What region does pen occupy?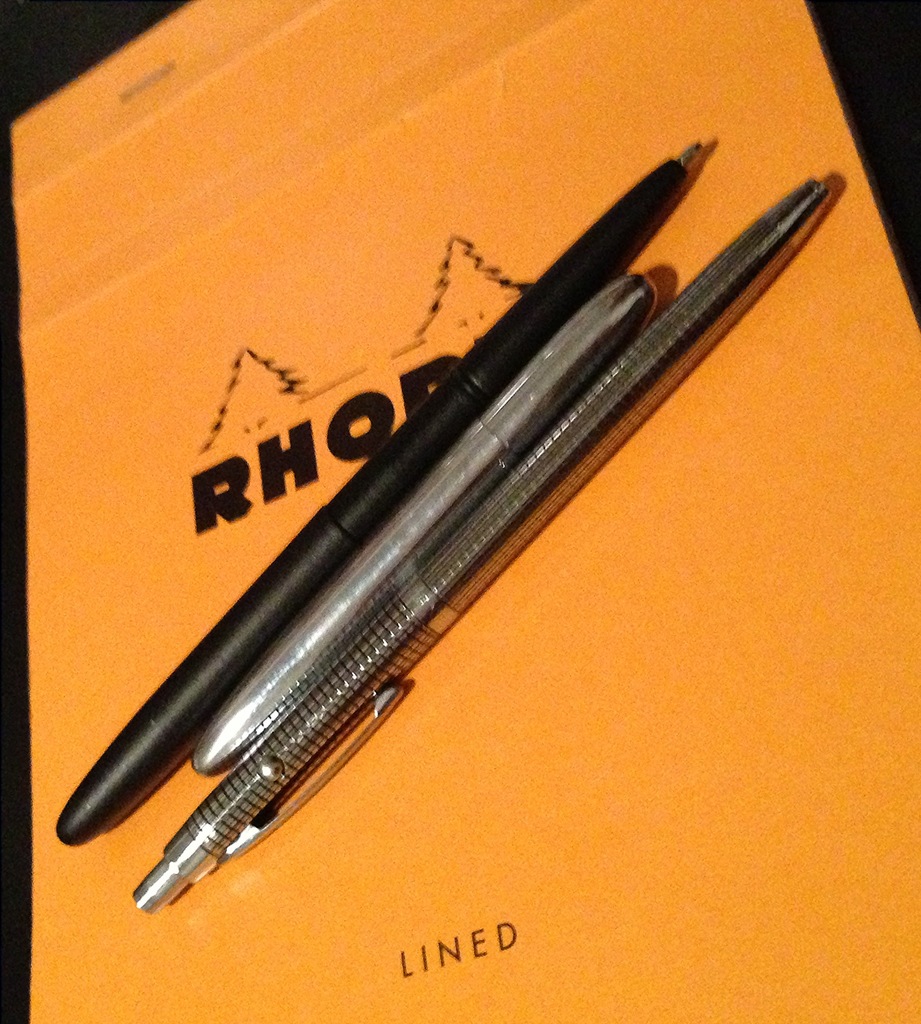
box(204, 280, 659, 784).
